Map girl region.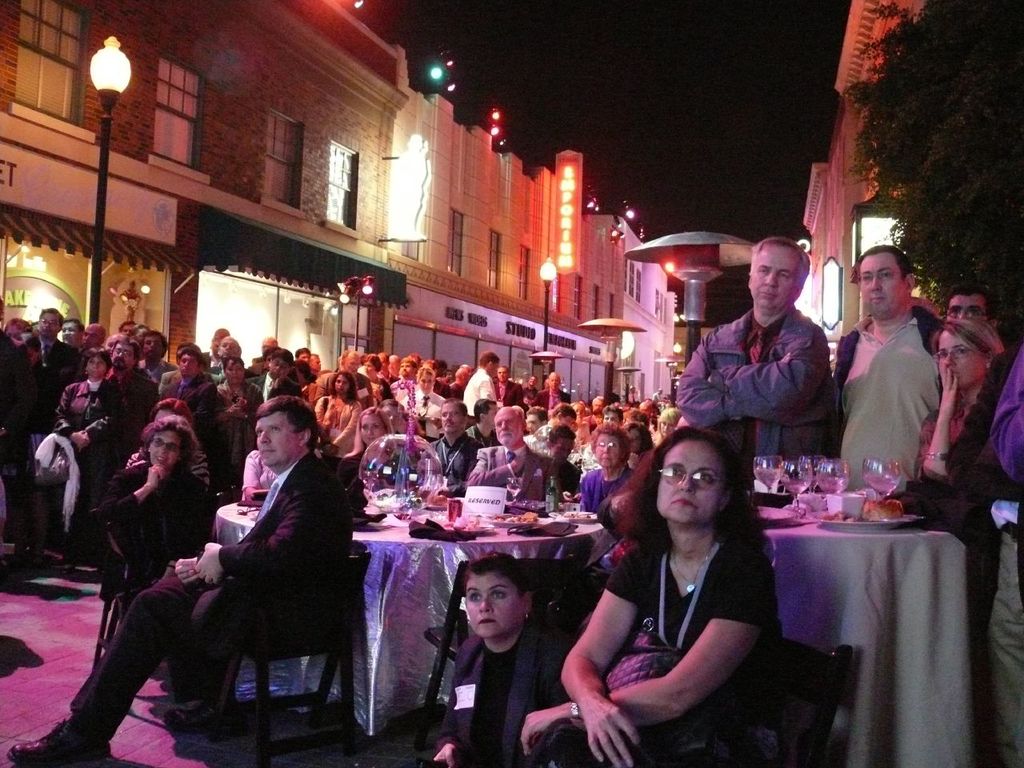
Mapped to x1=653, y1=410, x2=682, y2=446.
